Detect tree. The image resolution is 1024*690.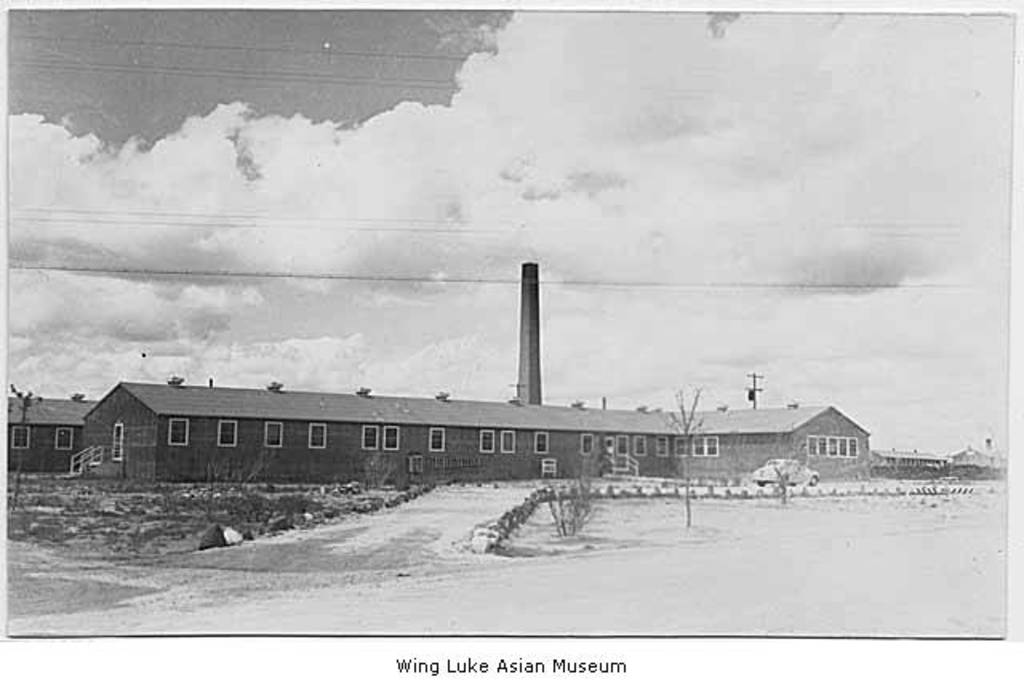
(765,432,819,514).
